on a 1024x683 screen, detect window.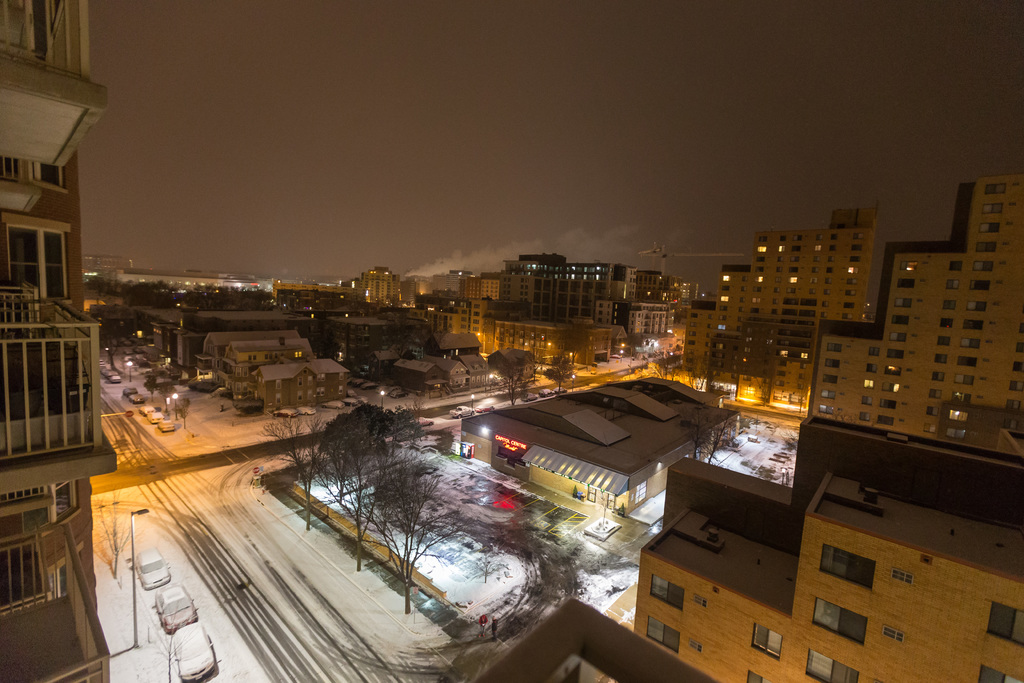
bbox=[955, 374, 975, 388].
